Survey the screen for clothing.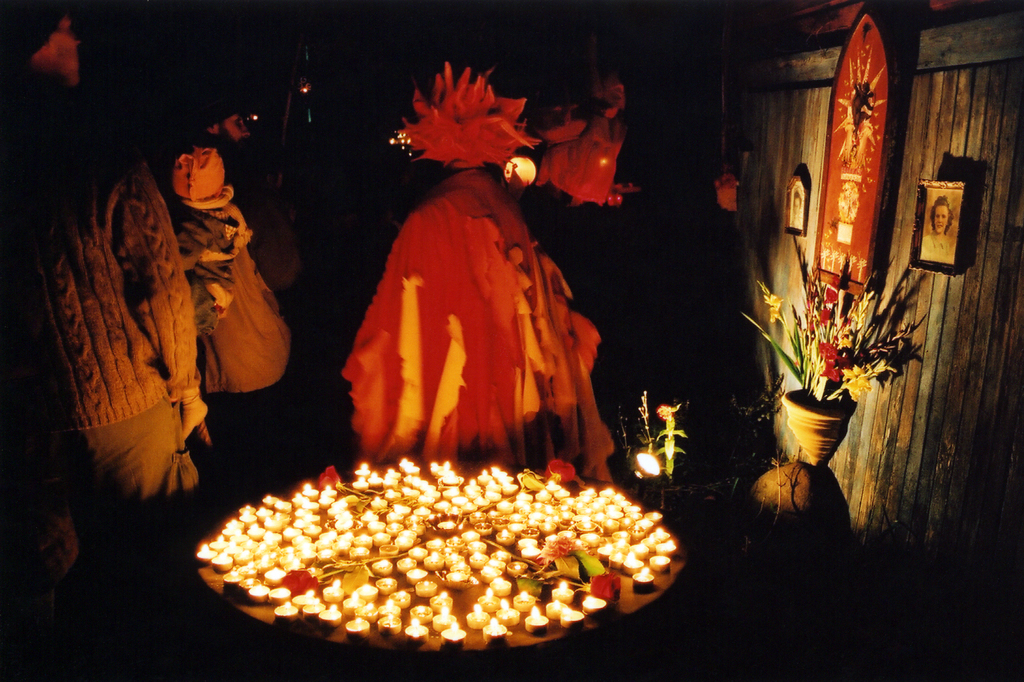
Survey found: 0/108/191/582.
